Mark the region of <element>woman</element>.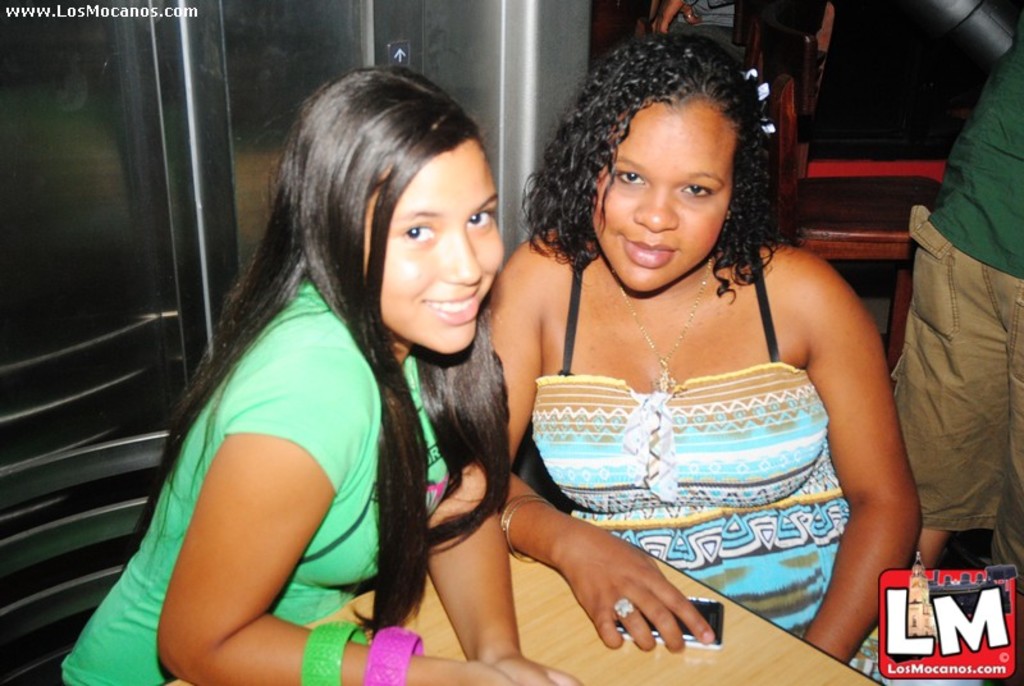
Region: {"x1": 481, "y1": 24, "x2": 986, "y2": 683}.
